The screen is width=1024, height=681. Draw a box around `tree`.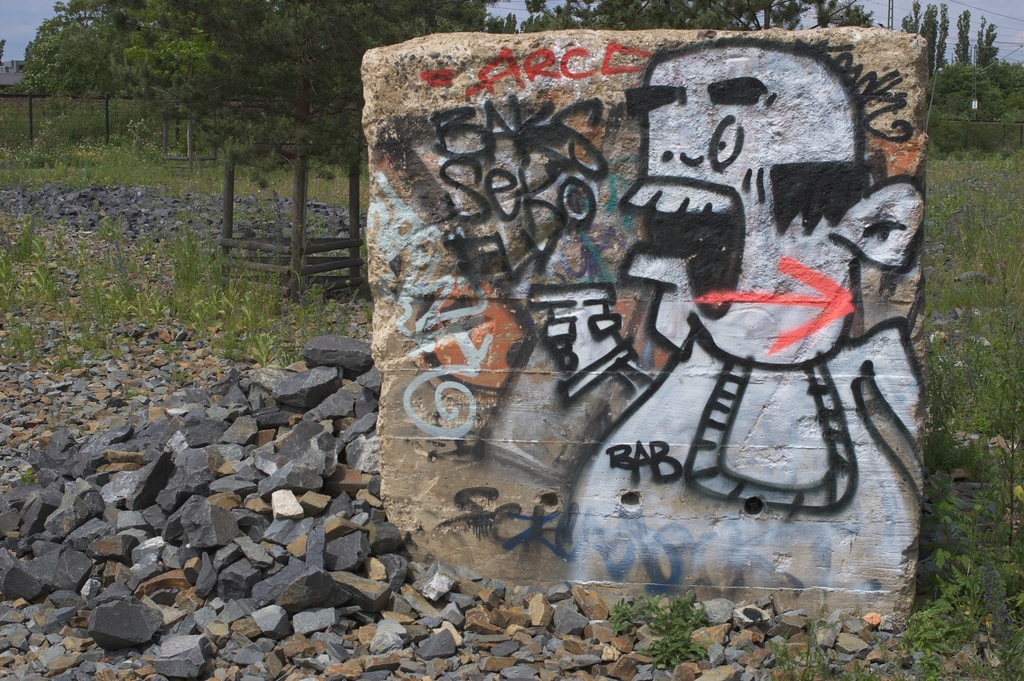
0,38,8,72.
